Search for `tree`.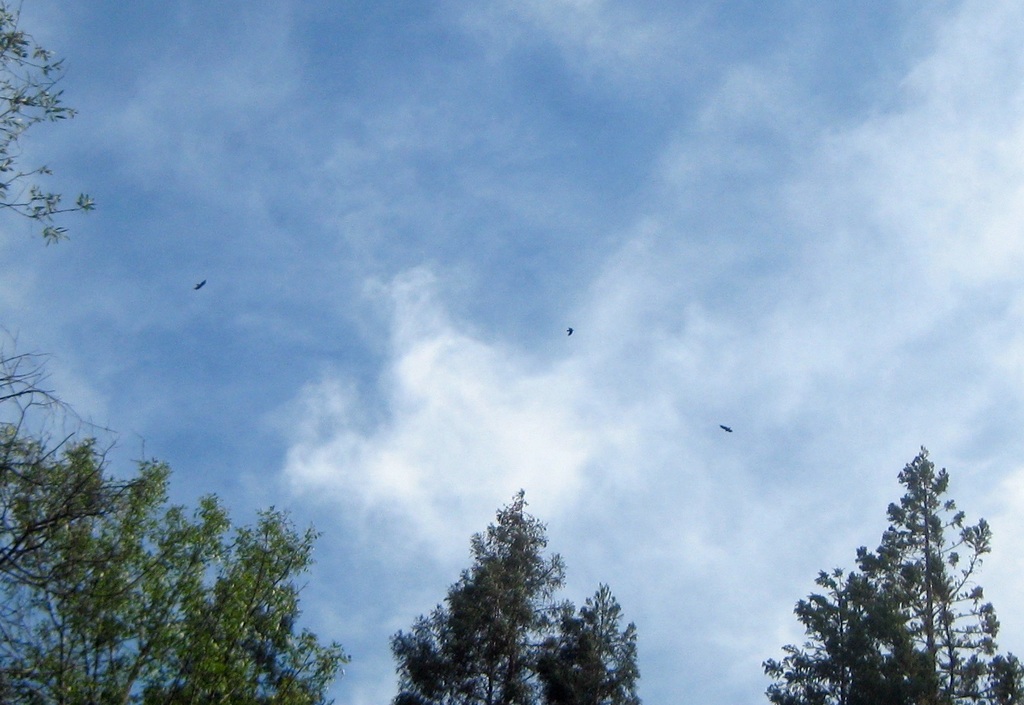
Found at 398,483,570,704.
